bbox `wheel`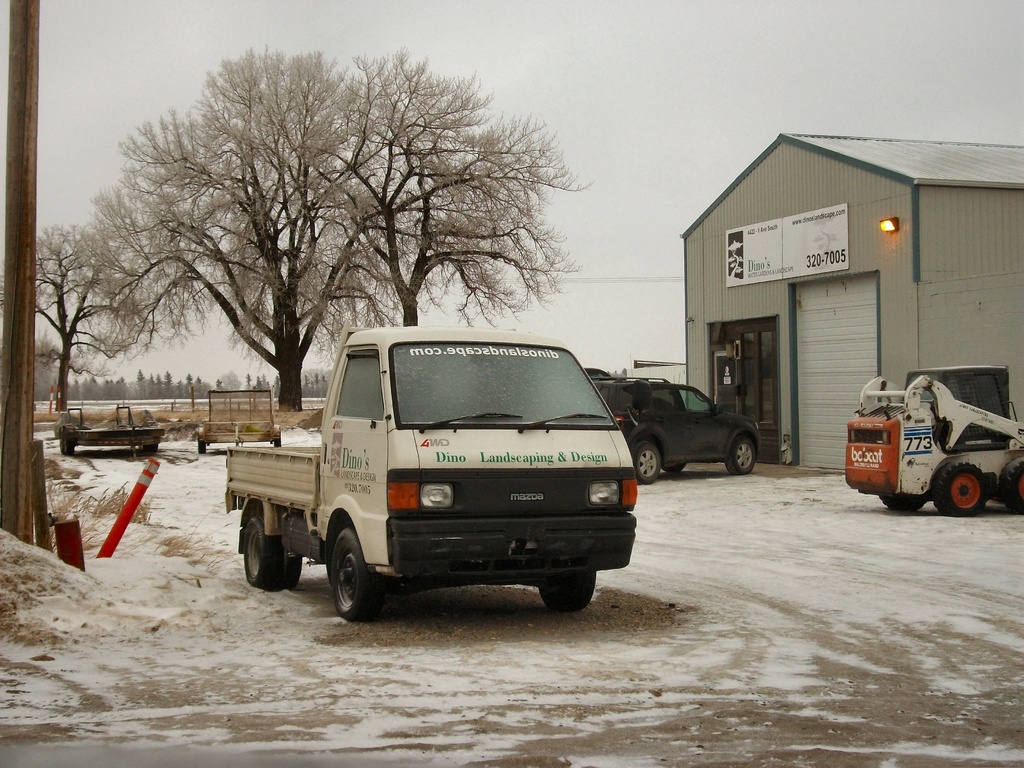
61,442,75,458
